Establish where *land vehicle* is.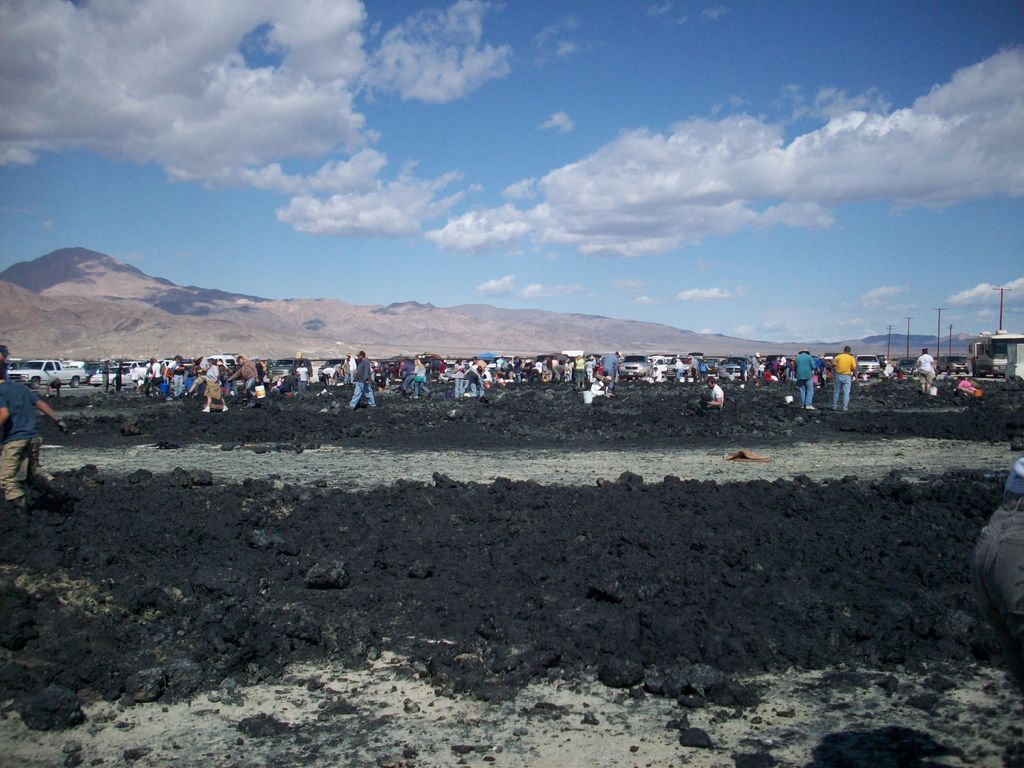
Established at {"x1": 855, "y1": 344, "x2": 880, "y2": 376}.
